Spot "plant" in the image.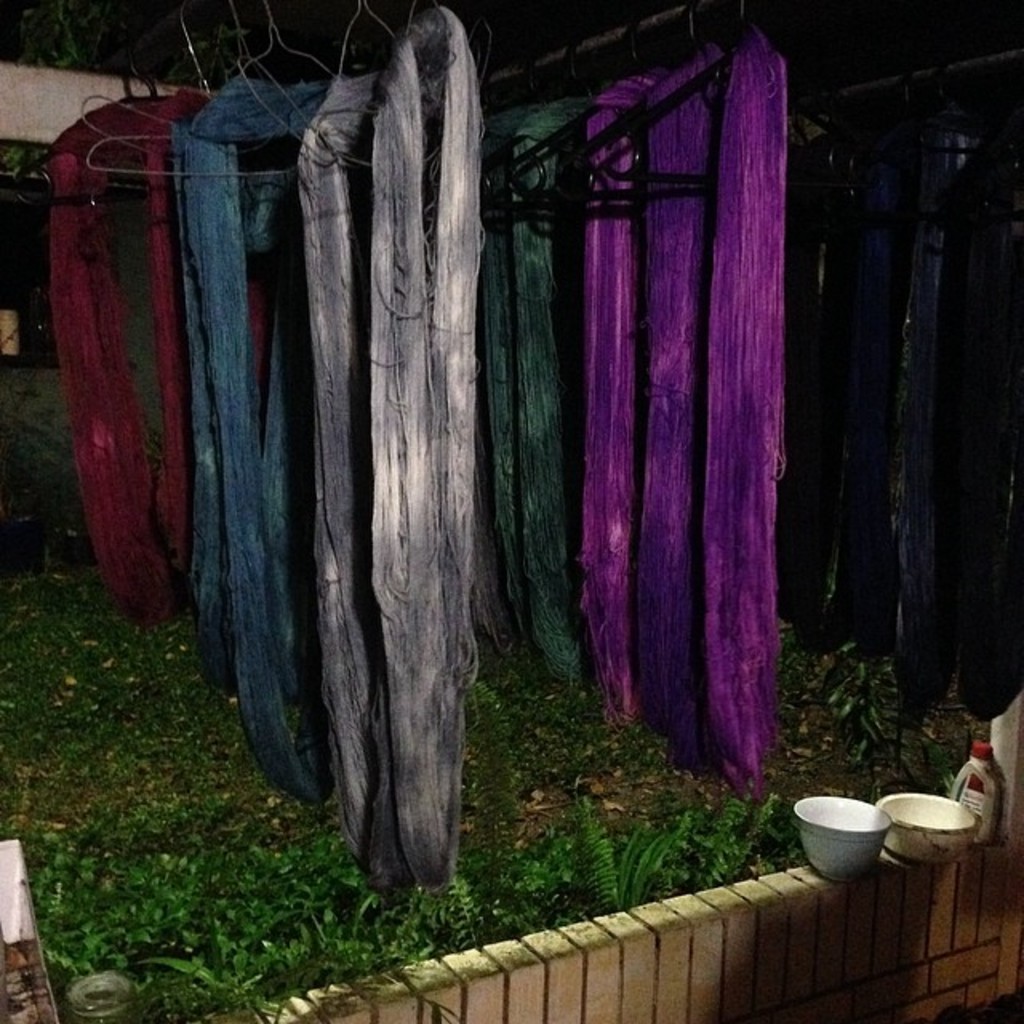
"plant" found at detection(798, 608, 989, 800).
